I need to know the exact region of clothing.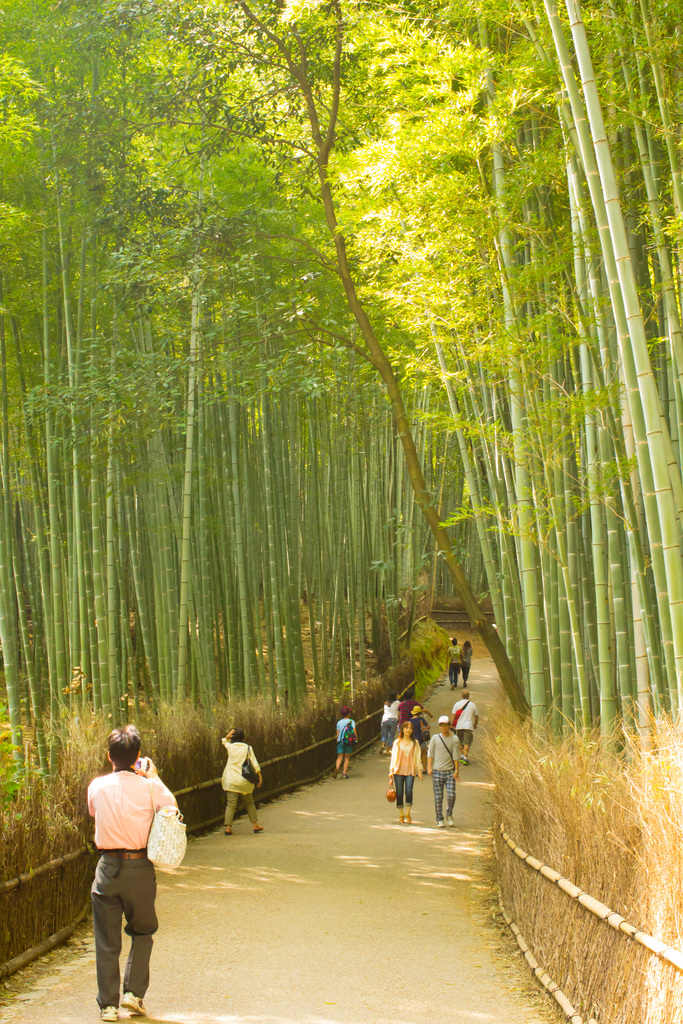
Region: 461 641 472 672.
